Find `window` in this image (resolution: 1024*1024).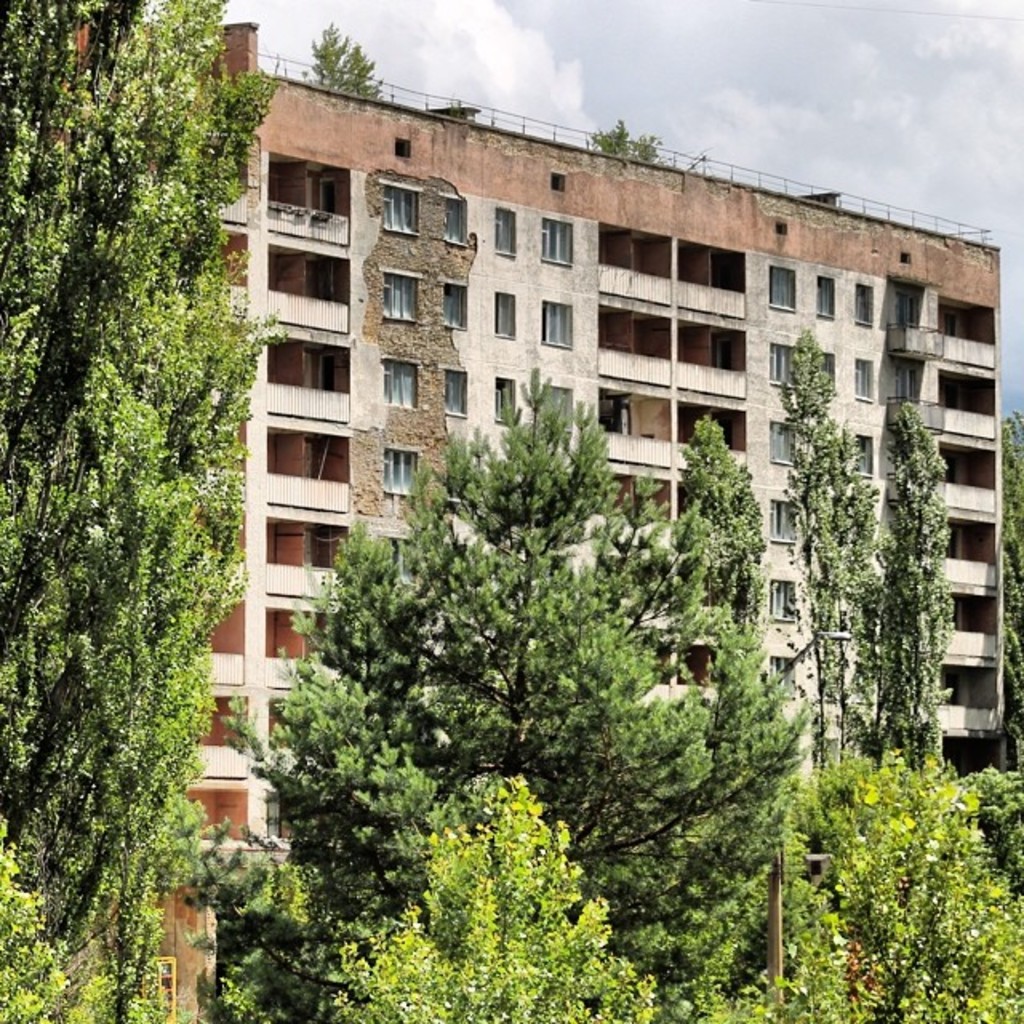
<region>539, 216, 582, 270</region>.
